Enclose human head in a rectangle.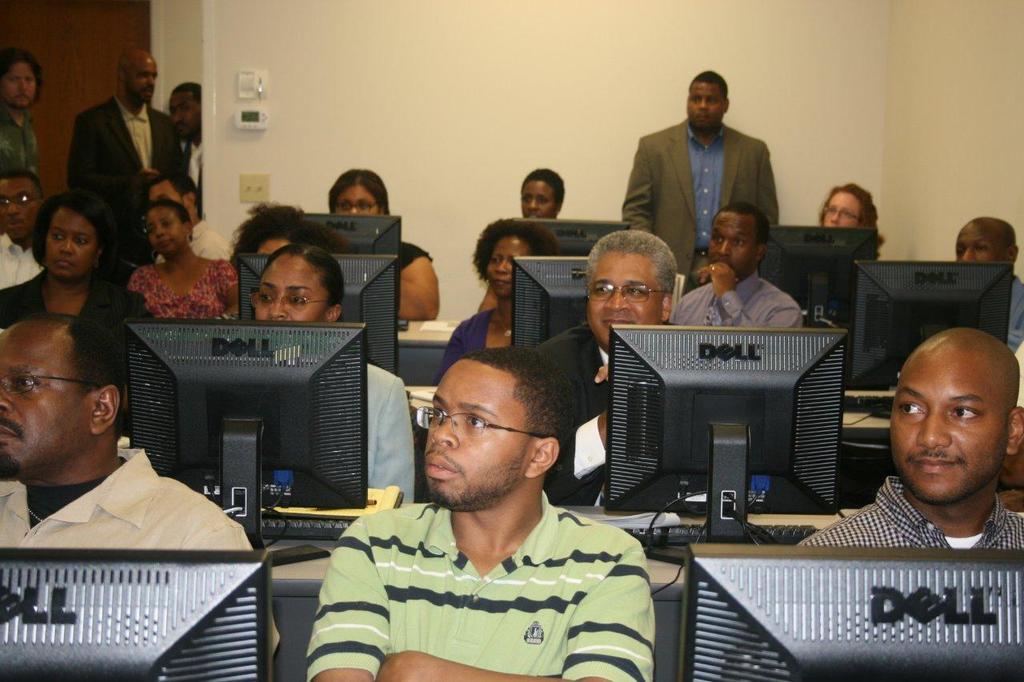
(253, 239, 341, 326).
